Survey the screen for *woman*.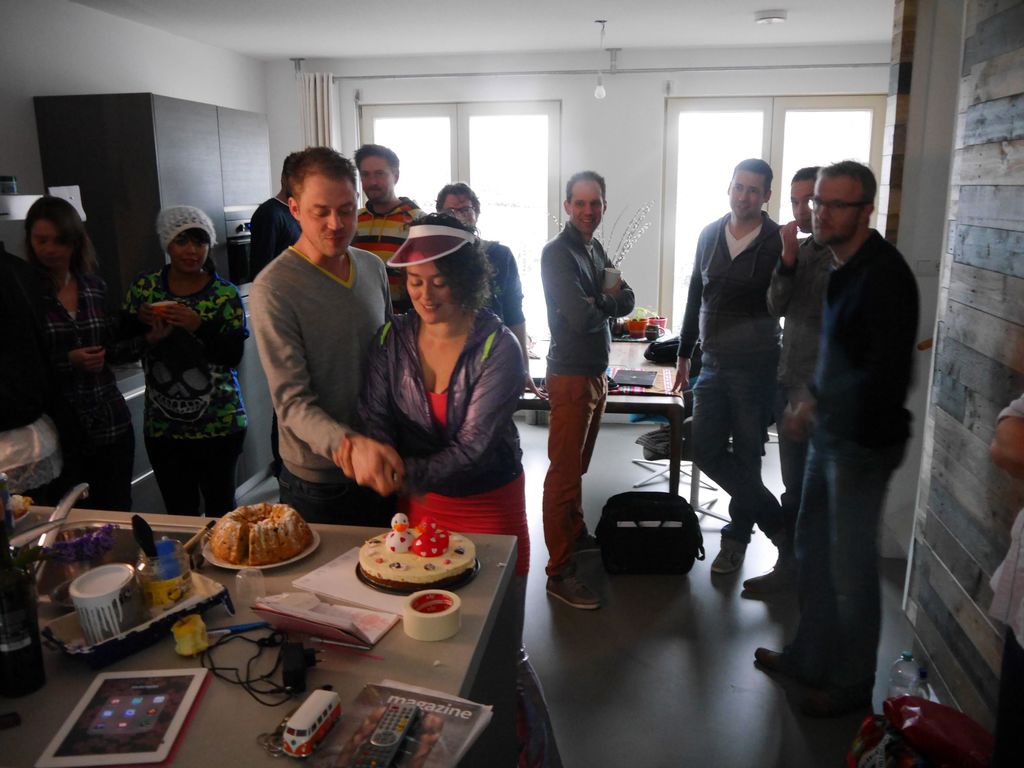
Survey found: <box>4,177,115,500</box>.
